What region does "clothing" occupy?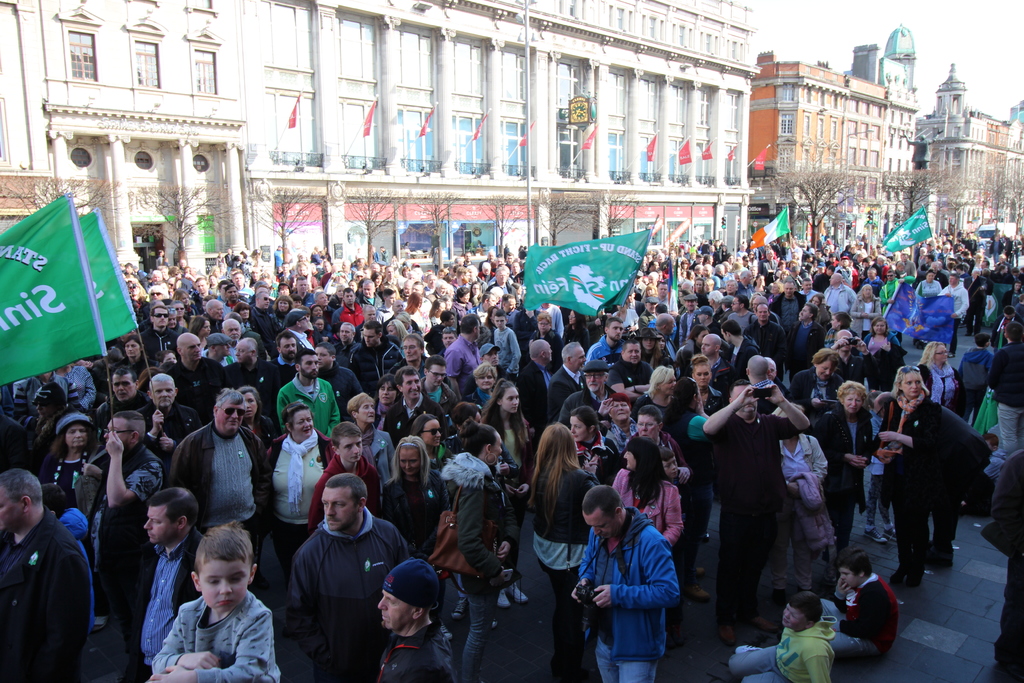
488,324,521,391.
